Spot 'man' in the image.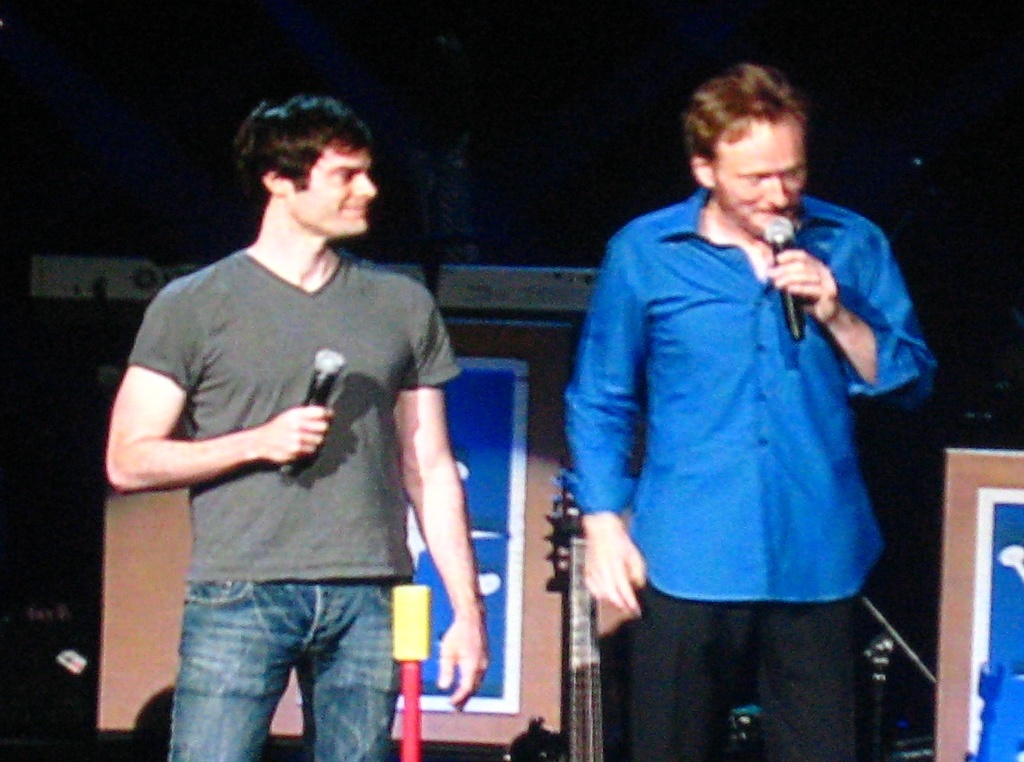
'man' found at 110, 120, 529, 761.
